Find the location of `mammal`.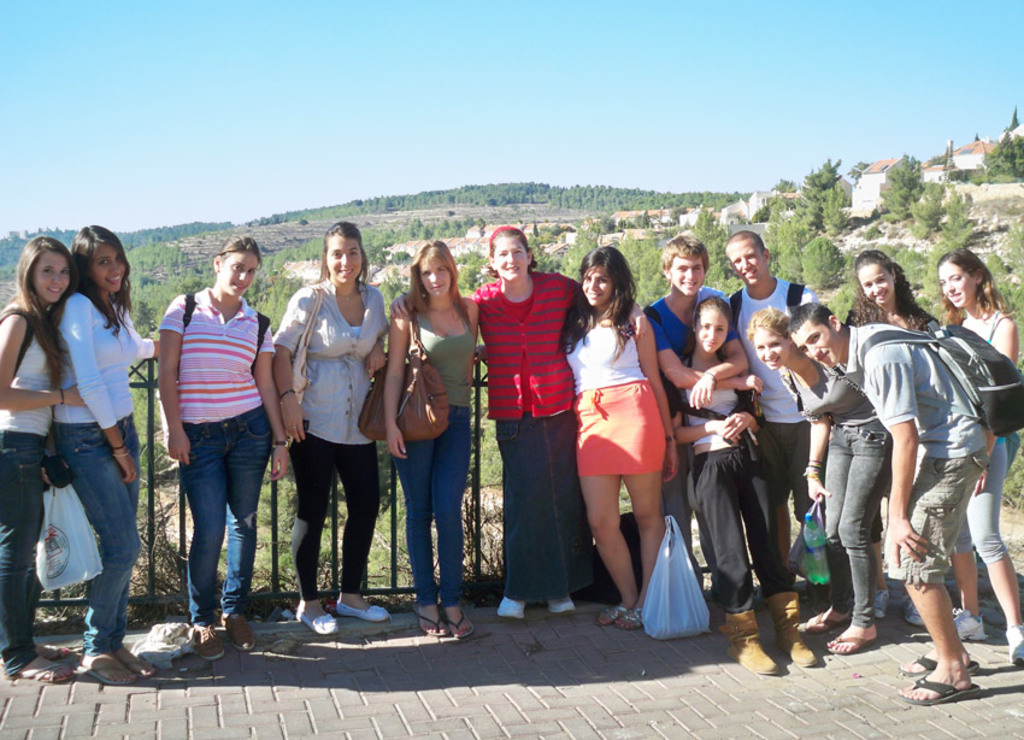
Location: BBox(381, 239, 479, 636).
